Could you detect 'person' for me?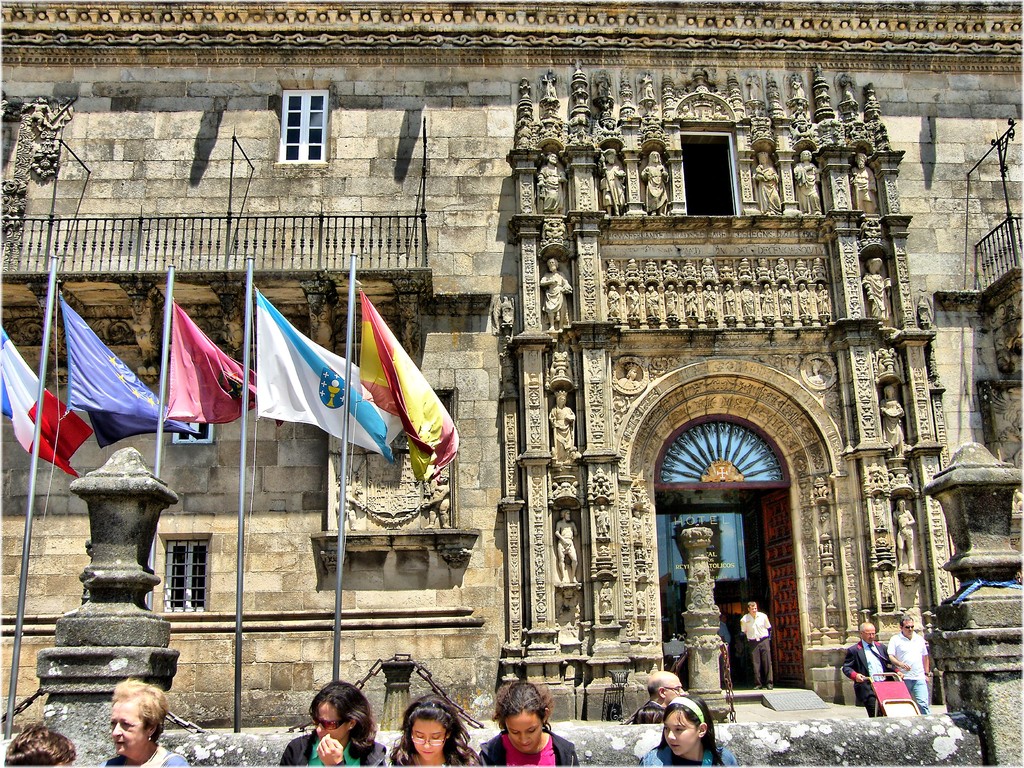
Detection result: Rect(619, 362, 641, 387).
